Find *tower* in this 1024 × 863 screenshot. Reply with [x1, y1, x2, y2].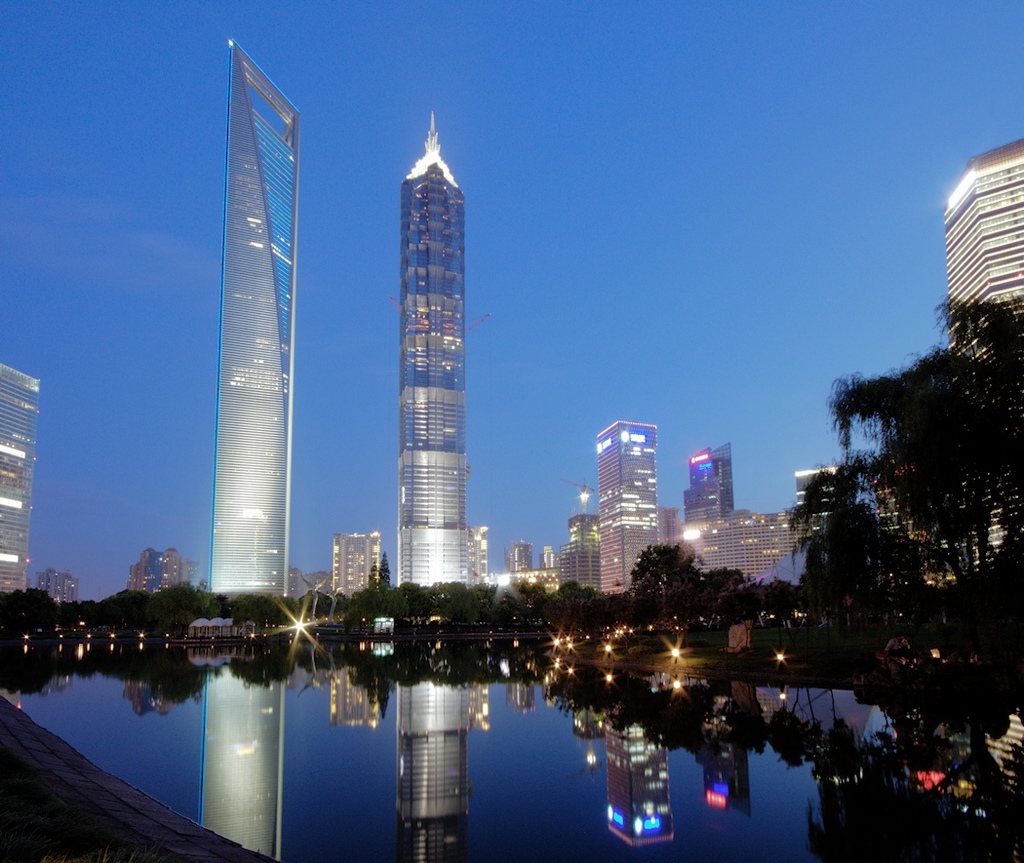
[571, 516, 599, 588].
